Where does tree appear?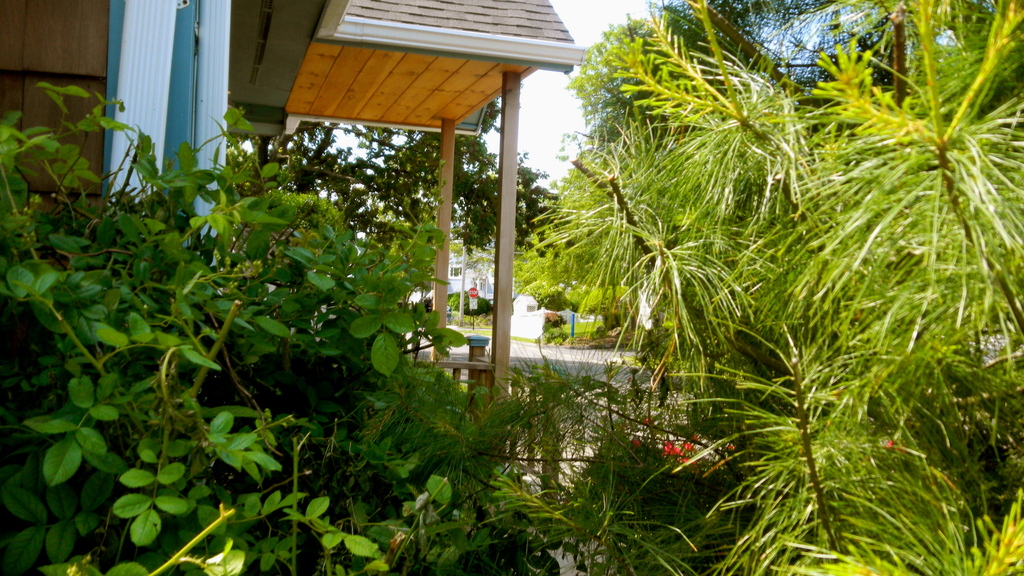
Appears at (0, 79, 508, 575).
